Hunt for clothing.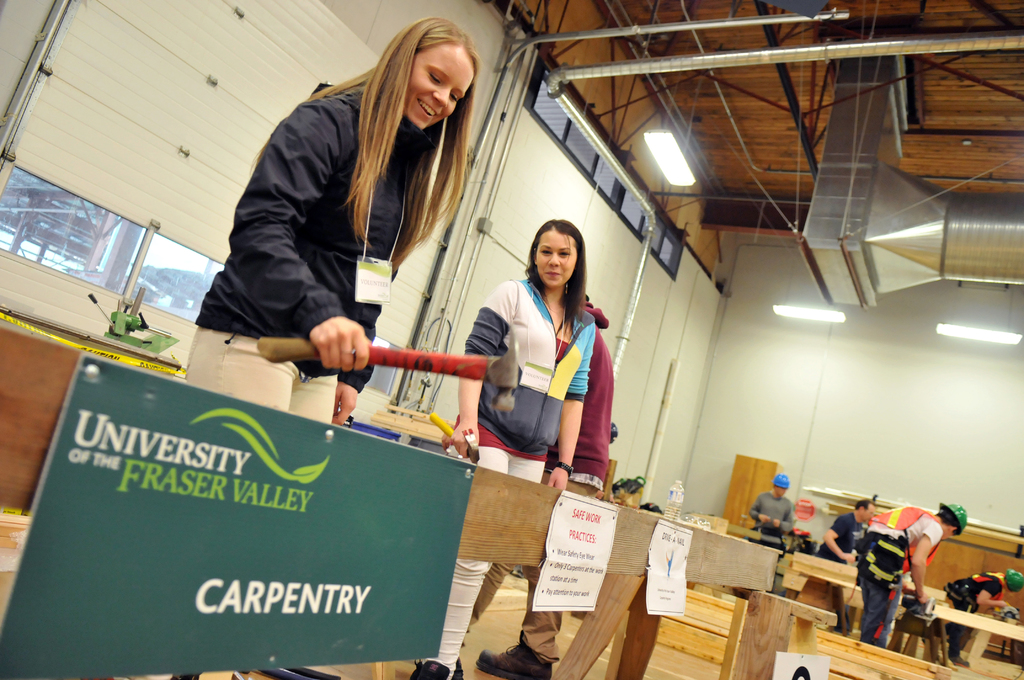
Hunted down at pyautogui.locateOnScreen(177, 79, 431, 426).
